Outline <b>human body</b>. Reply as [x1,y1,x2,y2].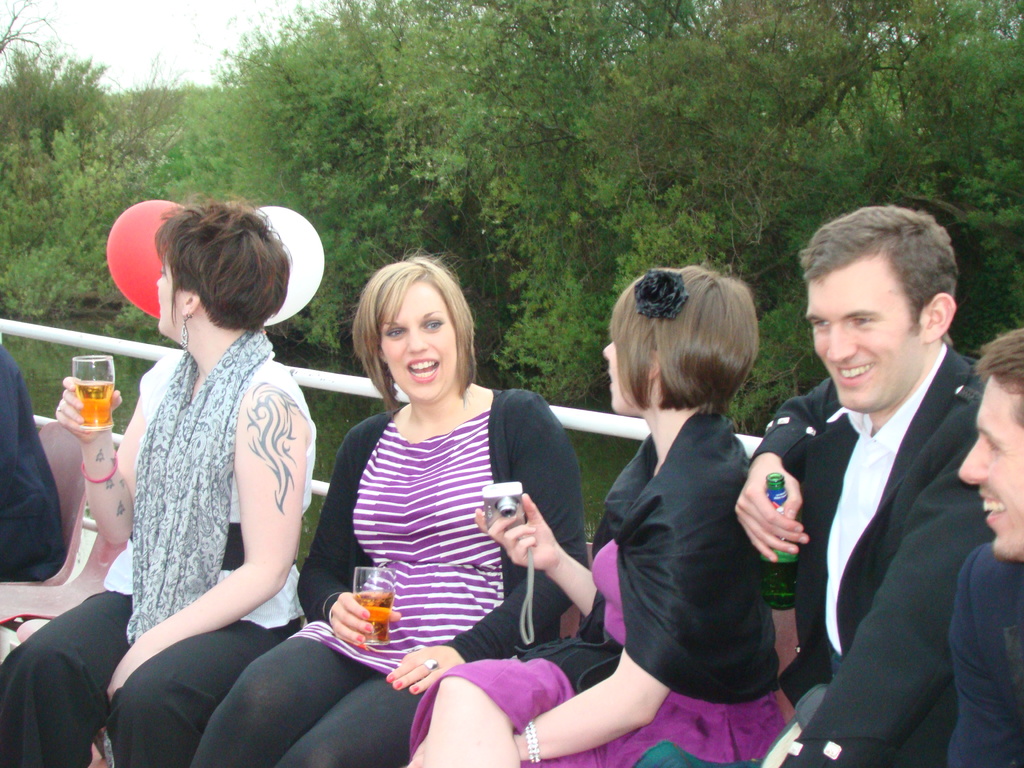
[0,337,61,588].
